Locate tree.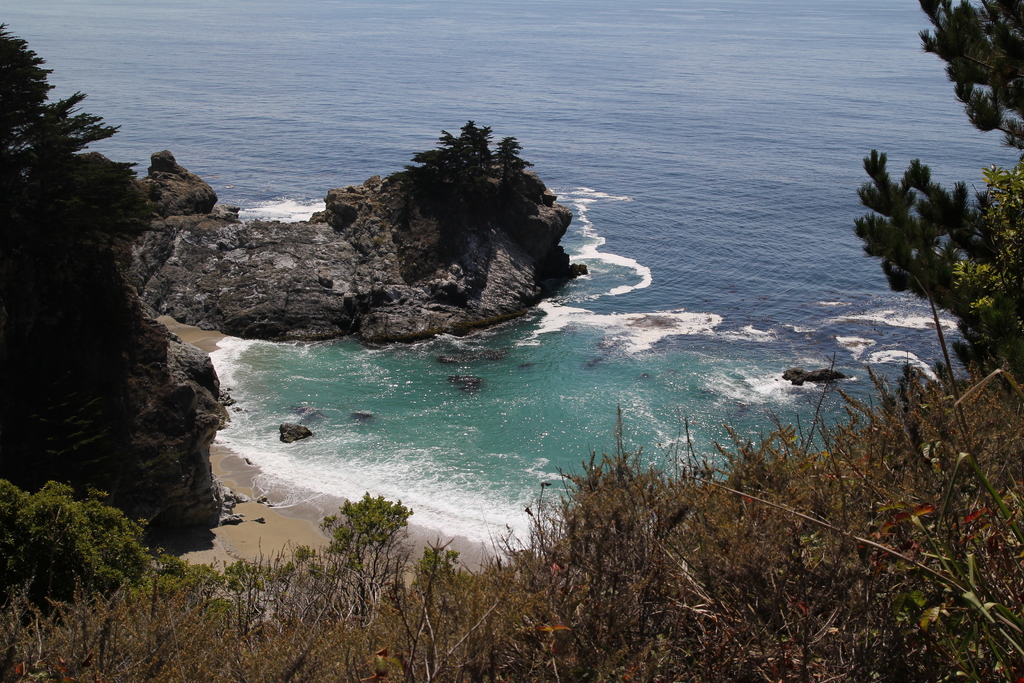
Bounding box: <bbox>324, 490, 408, 575</bbox>.
